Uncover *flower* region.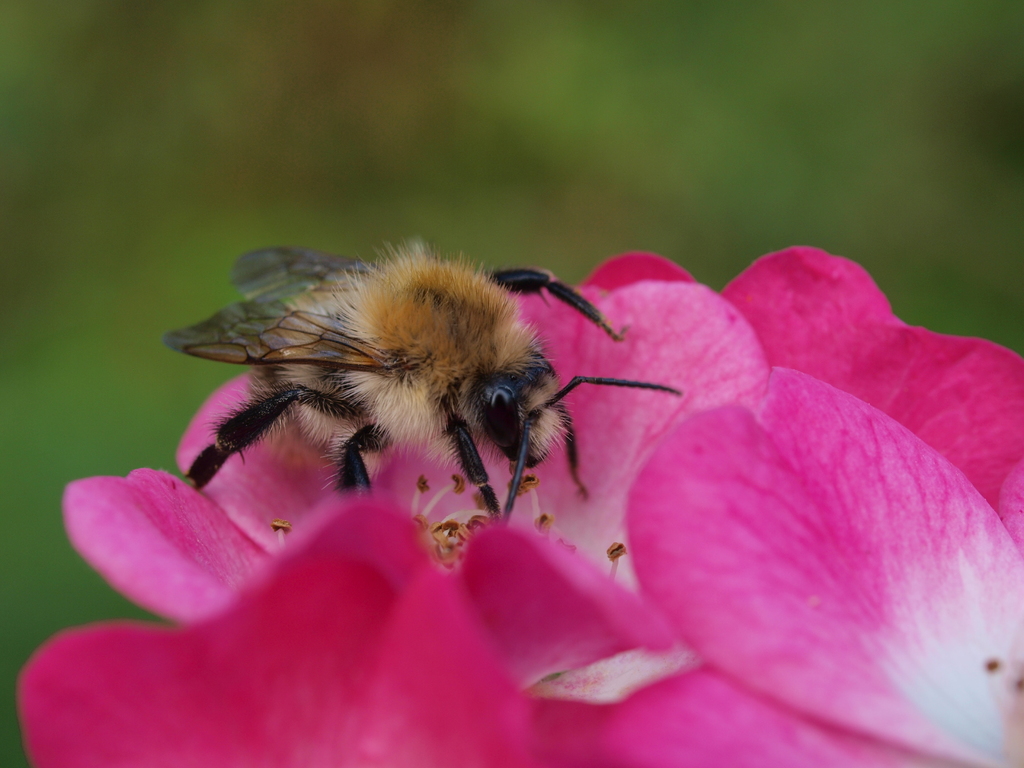
Uncovered: pyautogui.locateOnScreen(19, 248, 1023, 767).
